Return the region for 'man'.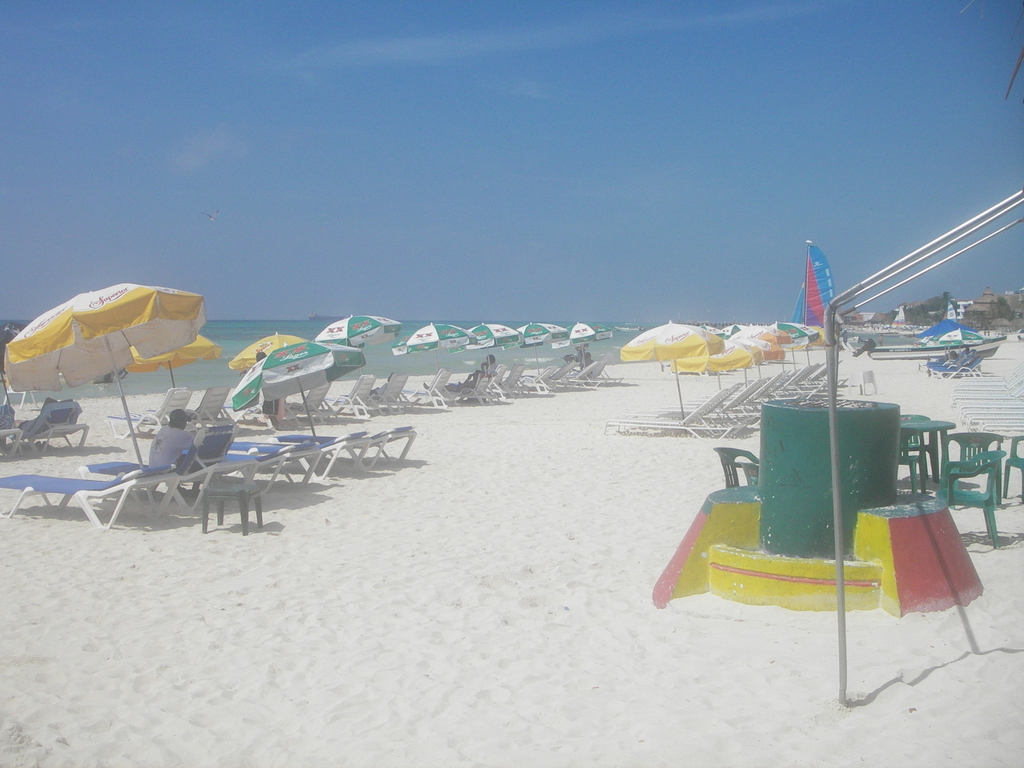
{"left": 582, "top": 352, "right": 596, "bottom": 367}.
